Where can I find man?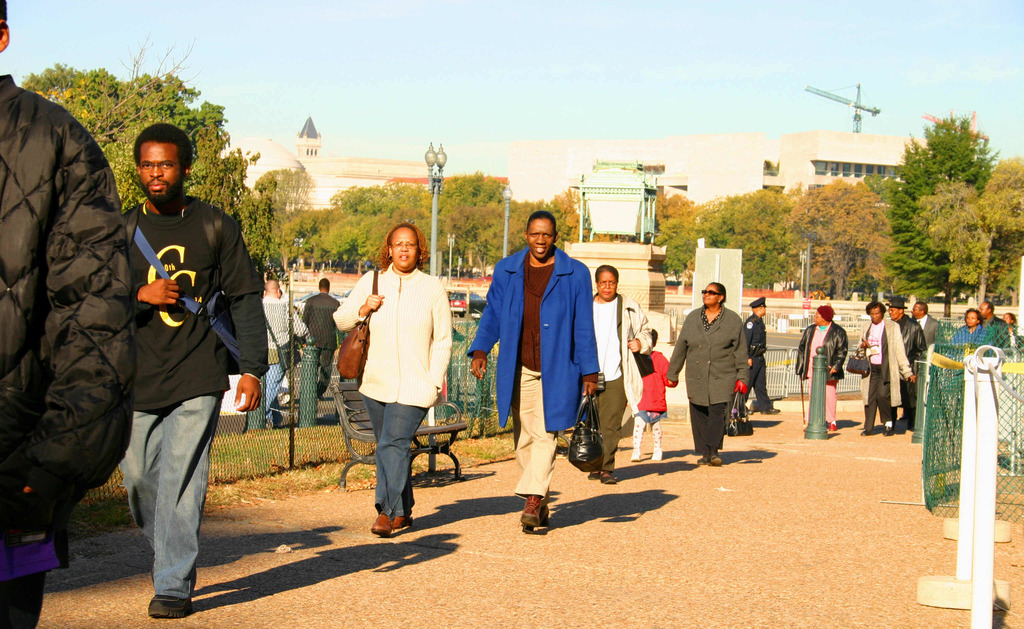
You can find it at 300/279/340/400.
